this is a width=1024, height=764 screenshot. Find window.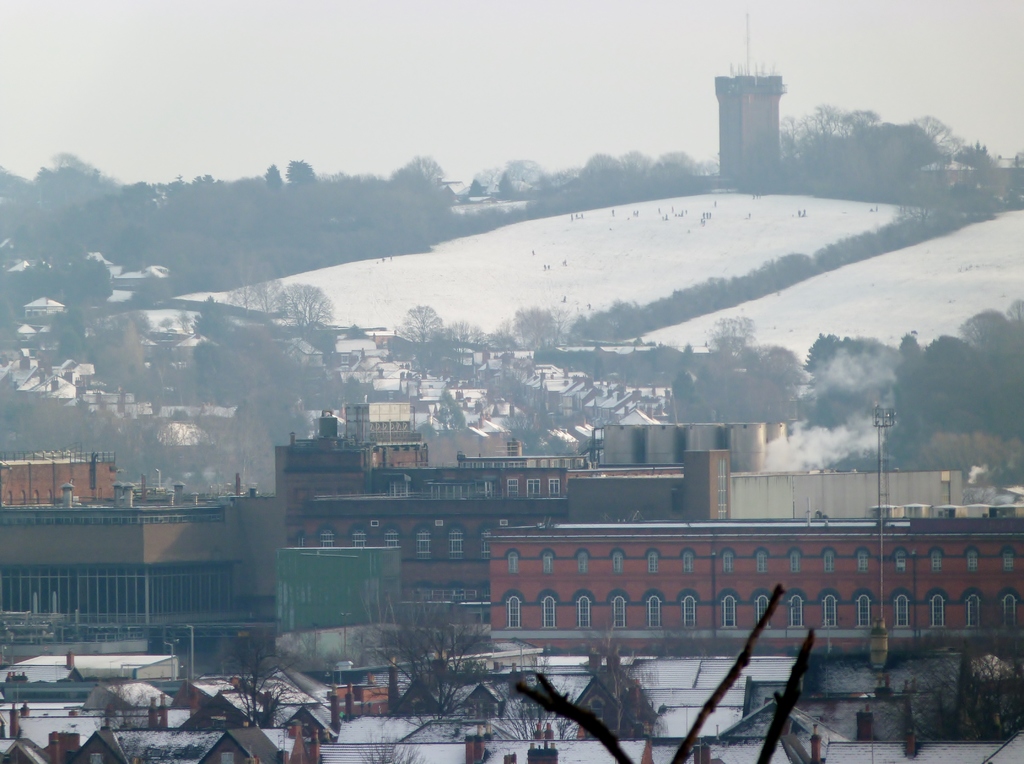
Bounding box: {"x1": 754, "y1": 551, "x2": 766, "y2": 570}.
